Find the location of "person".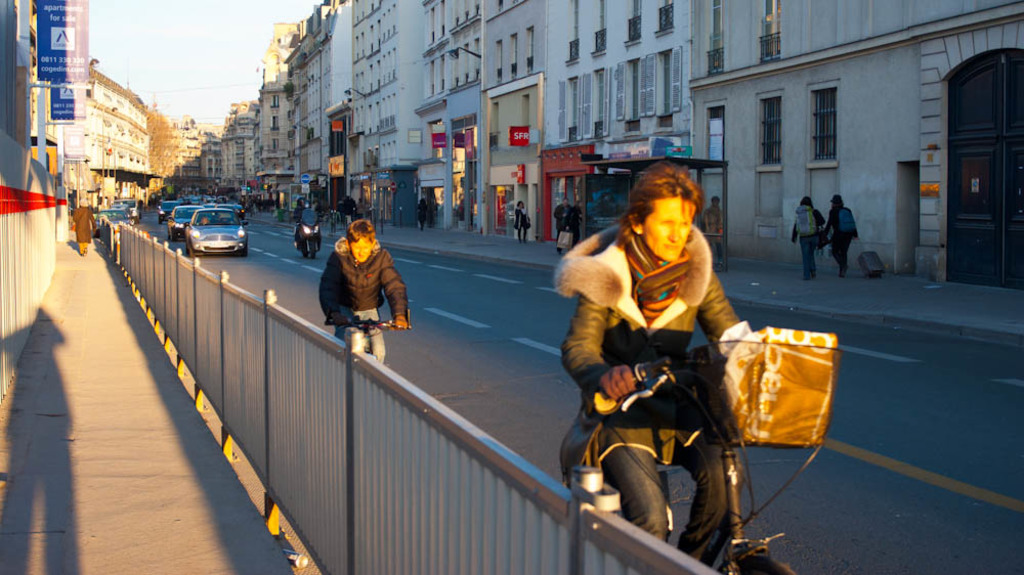
Location: bbox=[547, 197, 571, 251].
